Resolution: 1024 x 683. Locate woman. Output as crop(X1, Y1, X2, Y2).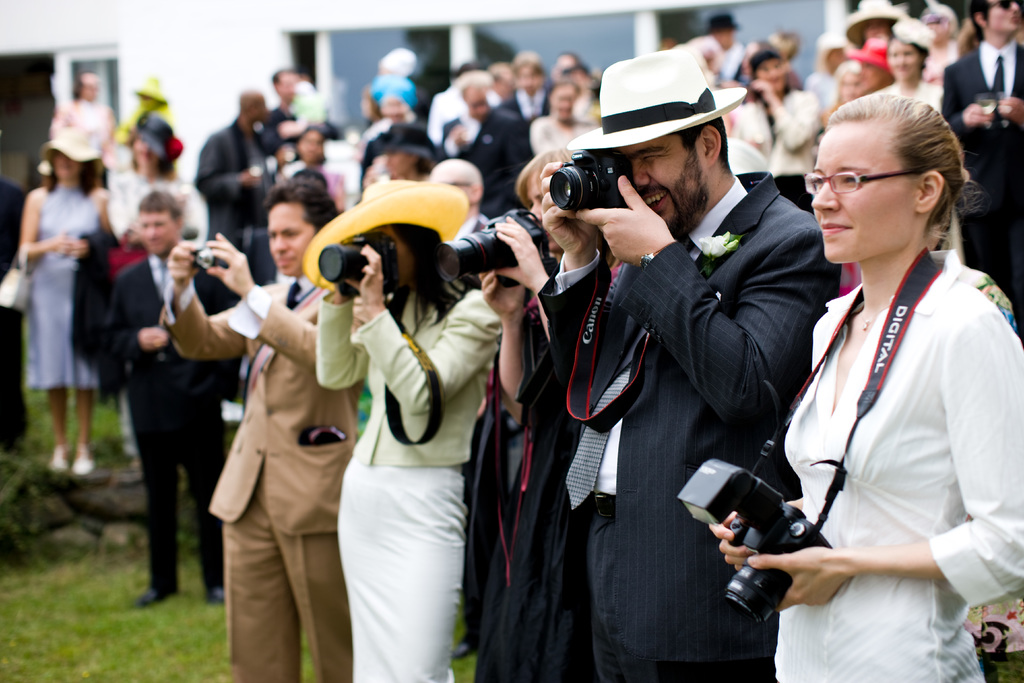
crop(474, 147, 609, 682).
